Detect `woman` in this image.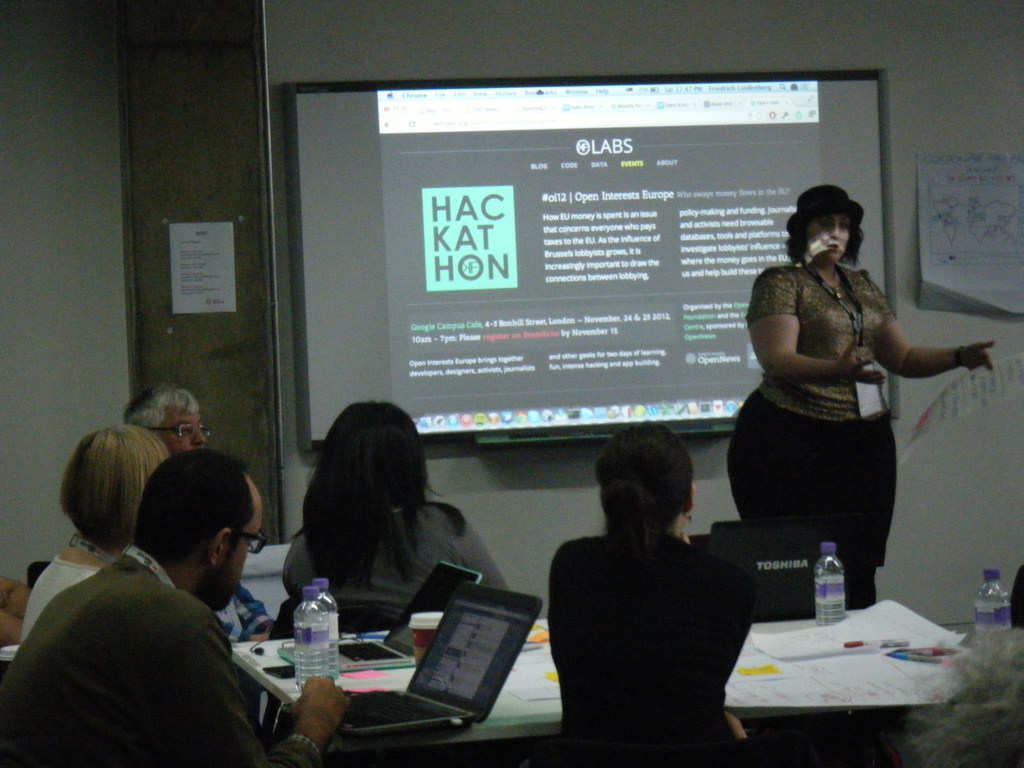
Detection: rect(728, 186, 1002, 719).
